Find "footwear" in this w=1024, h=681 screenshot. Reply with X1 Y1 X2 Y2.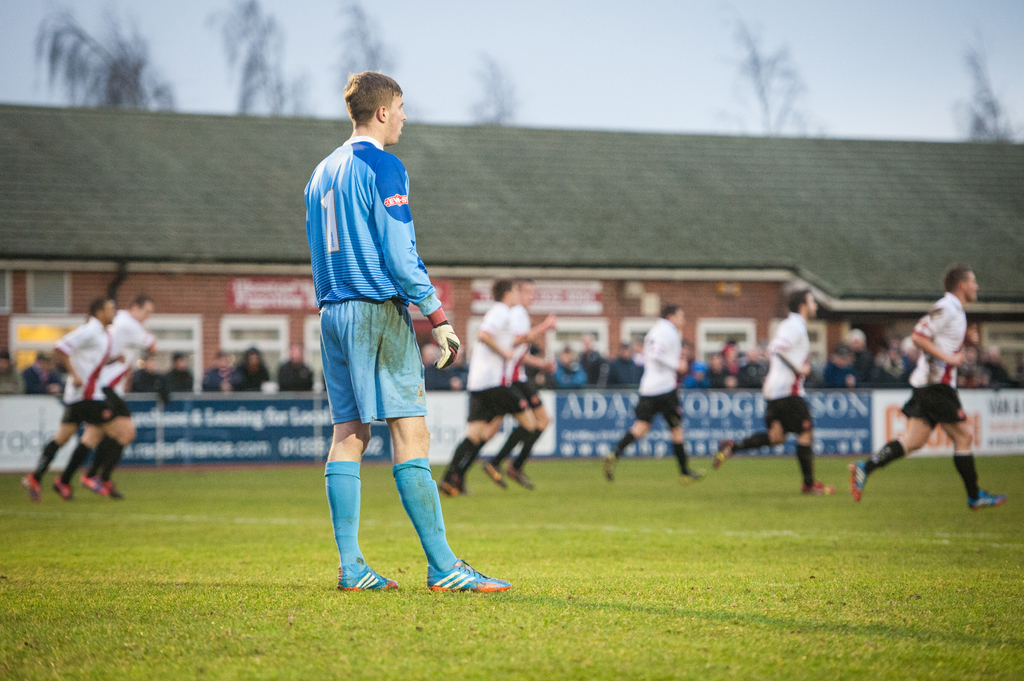
79 474 99 490.
